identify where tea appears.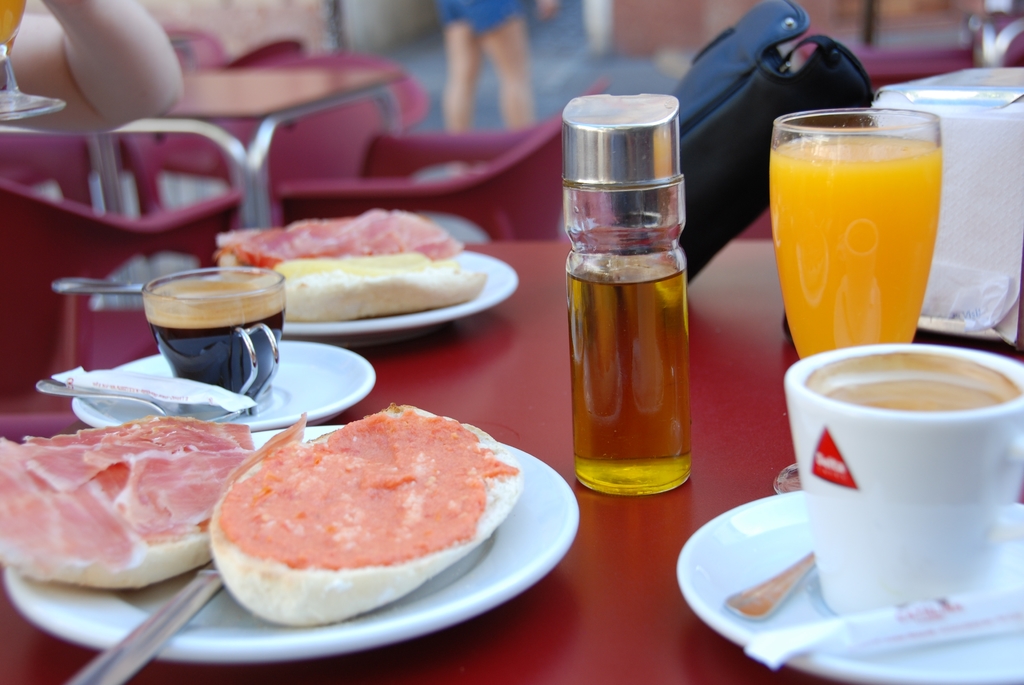
Appears at [824, 374, 1002, 411].
